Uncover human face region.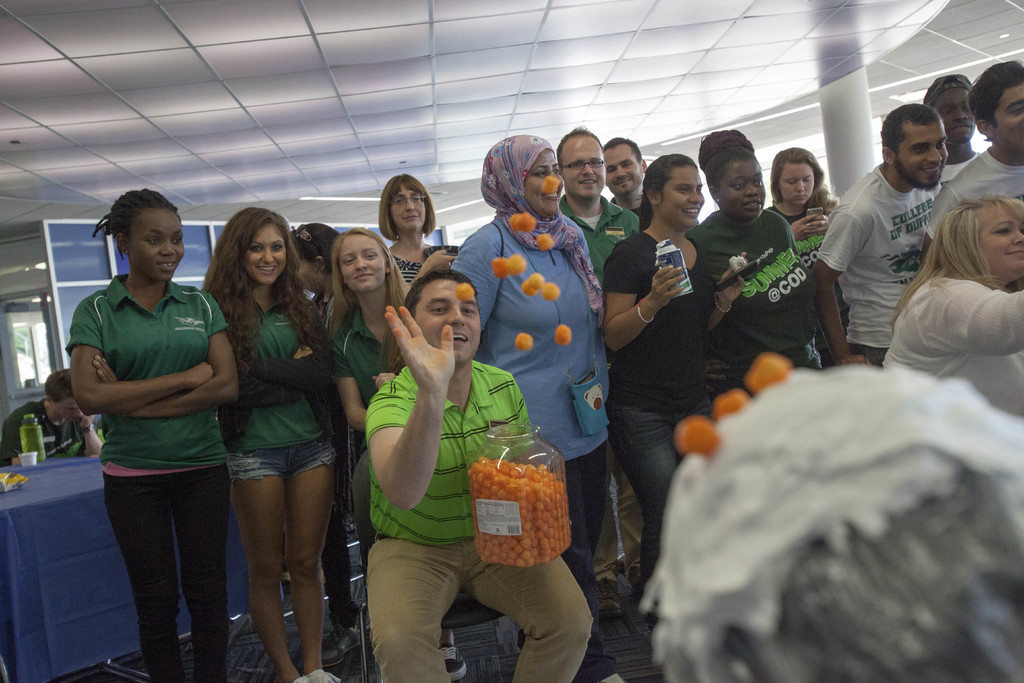
Uncovered: 993 88 1023 146.
